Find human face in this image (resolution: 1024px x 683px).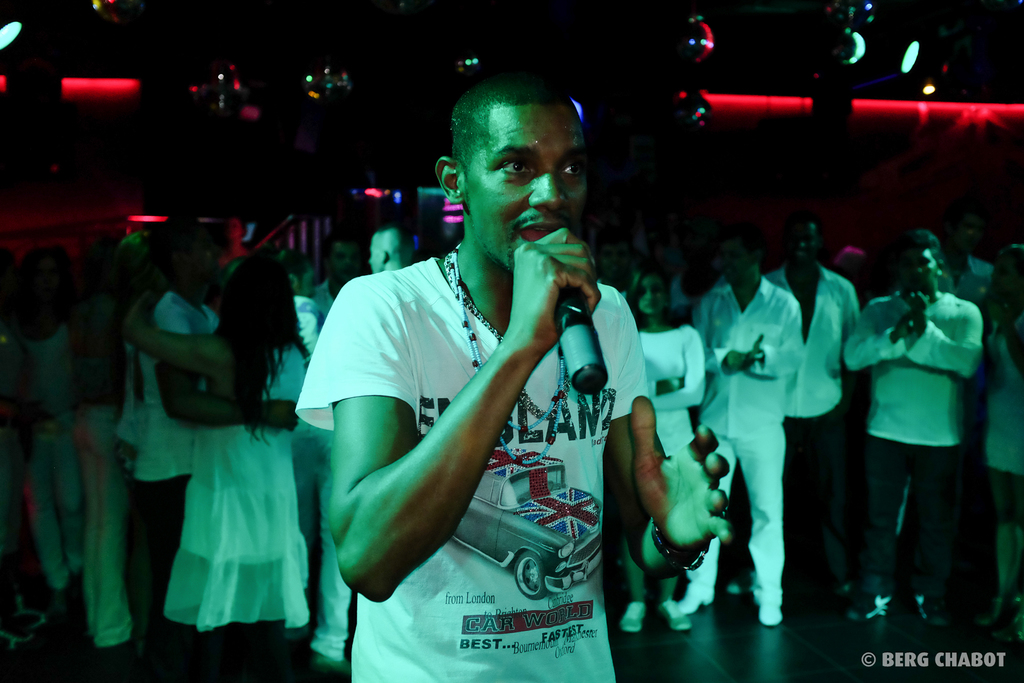
Rect(32, 261, 57, 295).
